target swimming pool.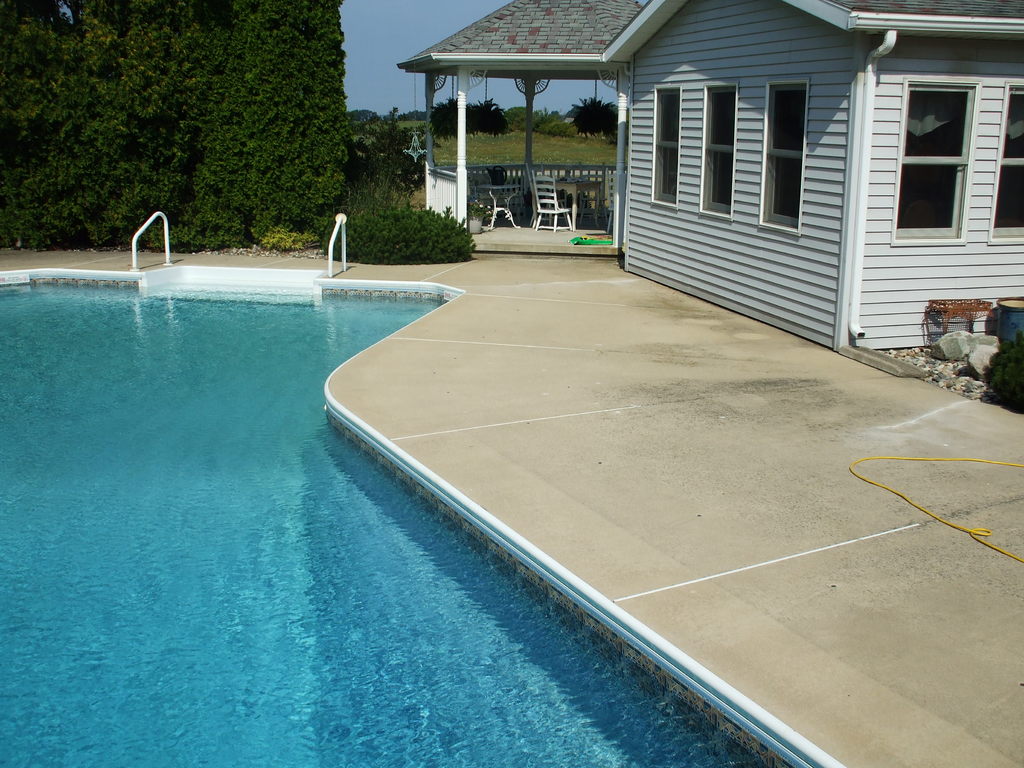
Target region: [x1=0, y1=269, x2=847, y2=767].
